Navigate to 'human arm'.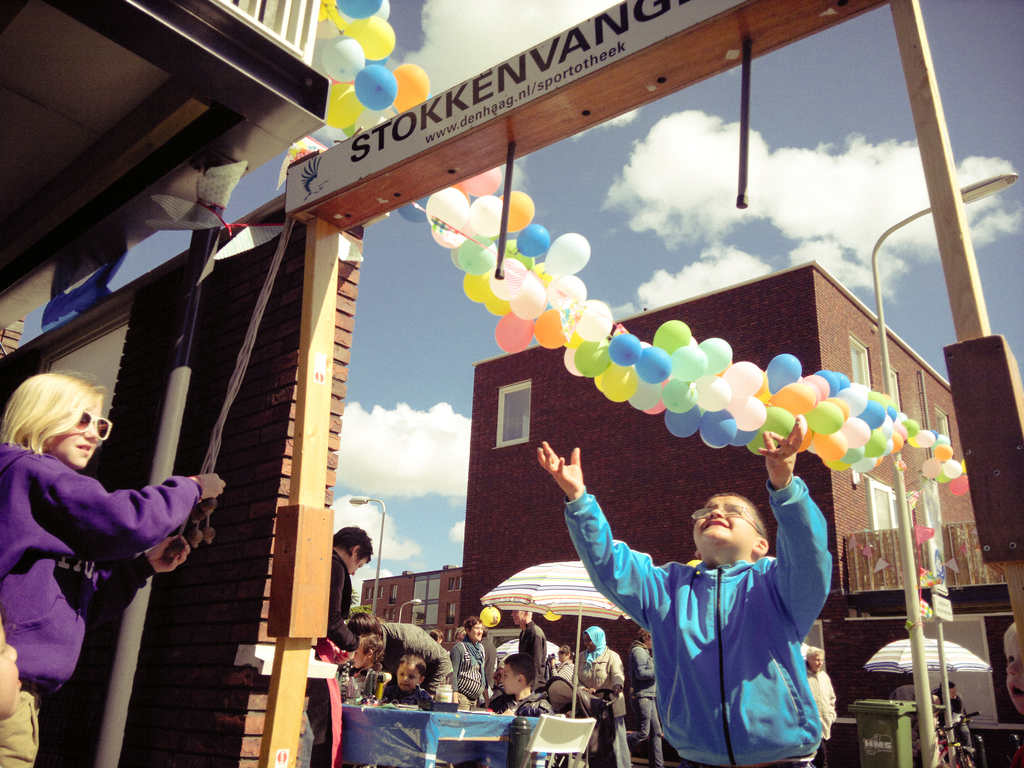
Navigation target: <bbox>450, 643, 461, 676</bbox>.
